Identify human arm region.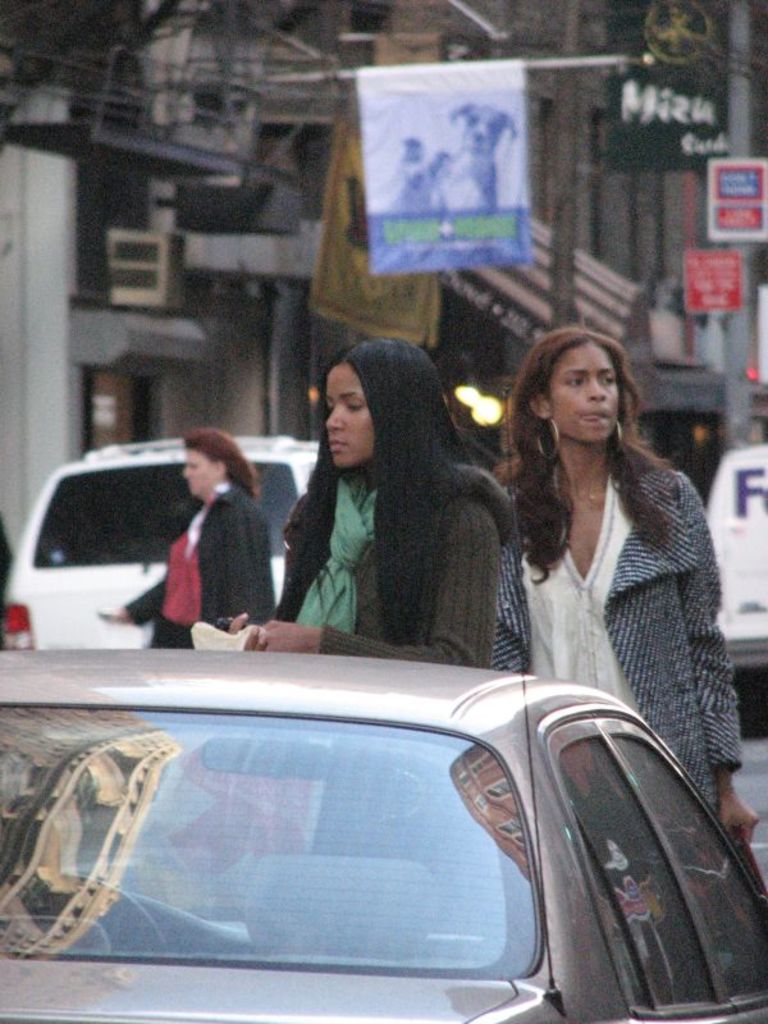
Region: pyautogui.locateOnScreen(228, 499, 268, 627).
